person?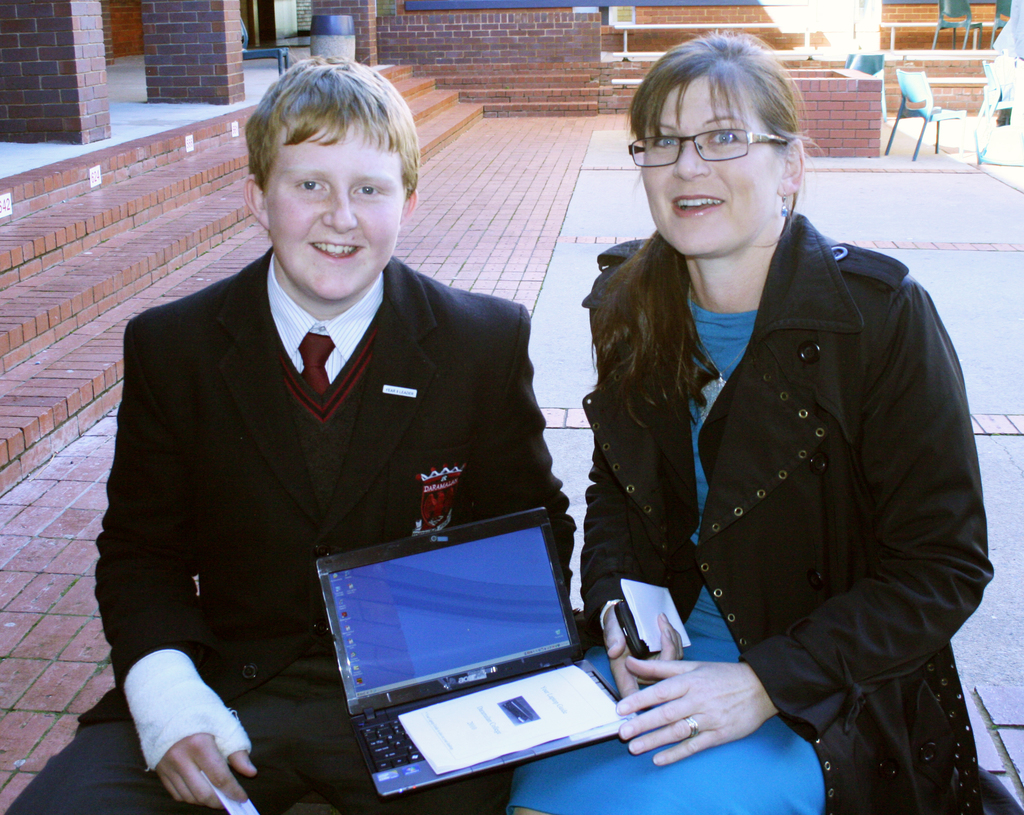
<box>1,47,576,814</box>
